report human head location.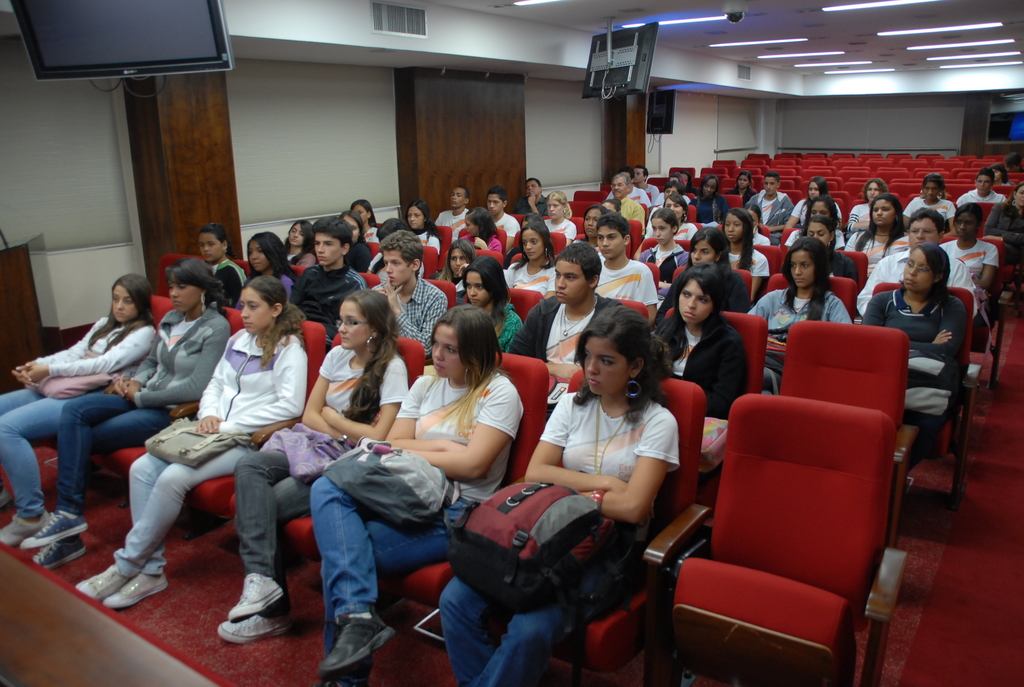
Report: left=724, top=208, right=751, bottom=244.
